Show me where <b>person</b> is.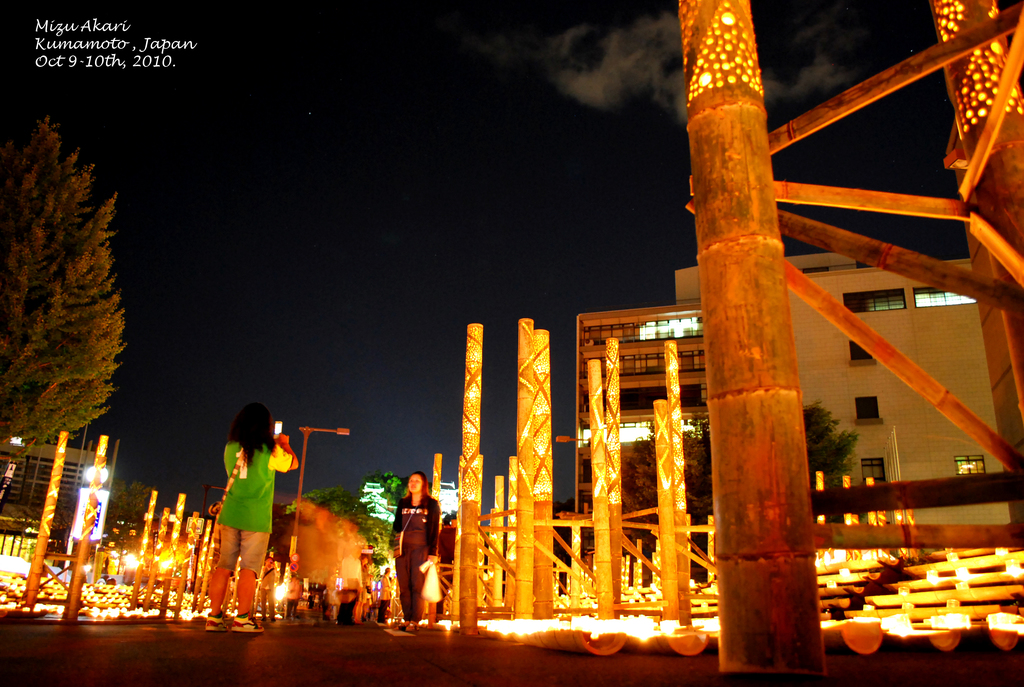
<b>person</b> is at 397 470 447 635.
